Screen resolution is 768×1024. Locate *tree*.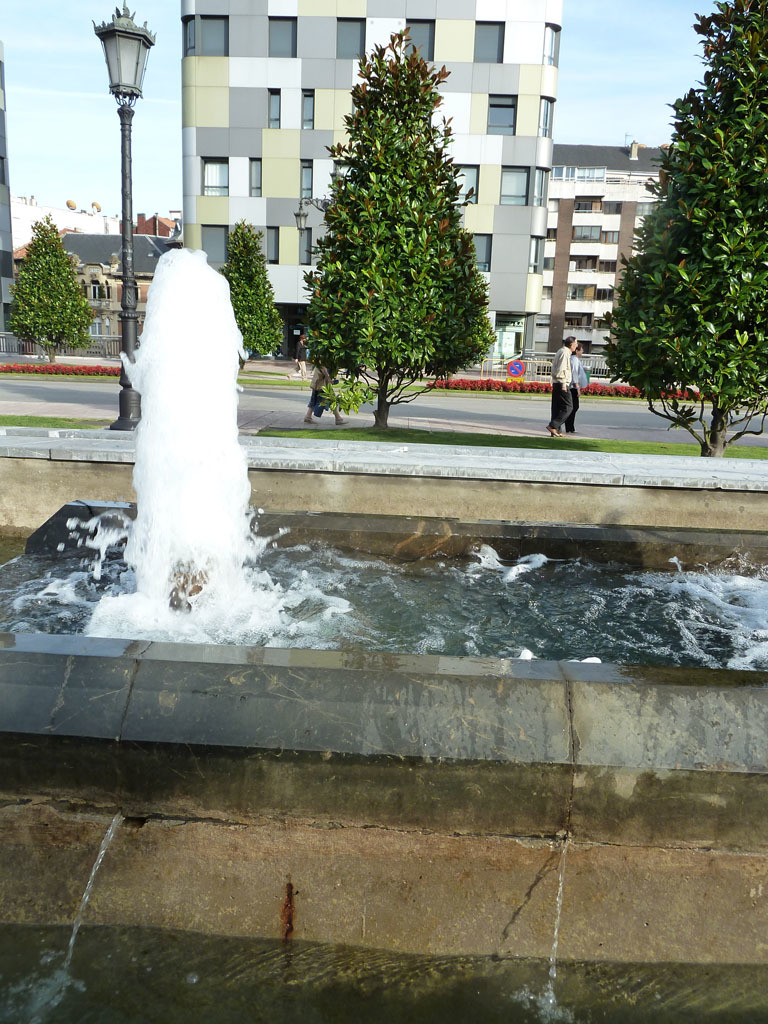
bbox(302, 31, 502, 433).
